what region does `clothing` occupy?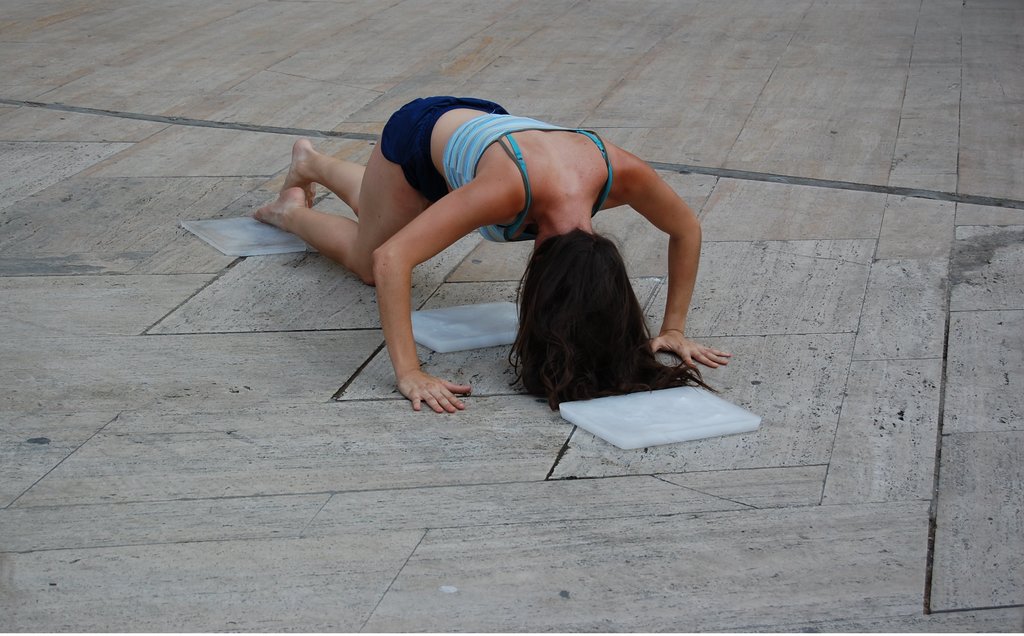
445,111,620,243.
